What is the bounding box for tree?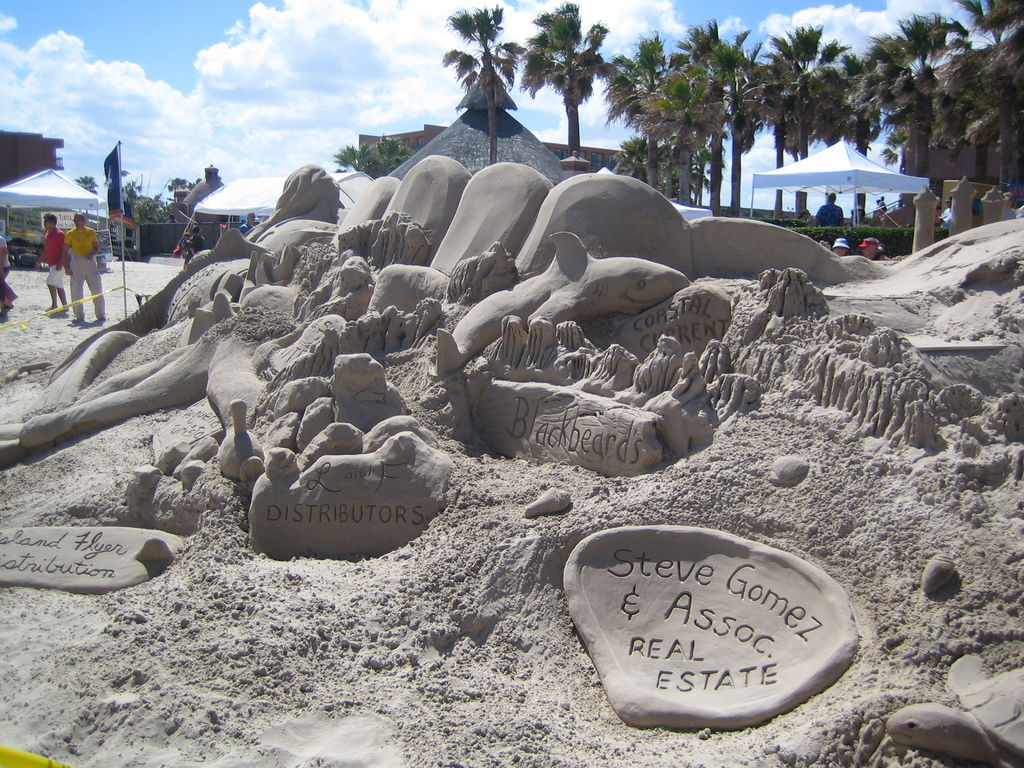
box=[507, 18, 639, 157].
